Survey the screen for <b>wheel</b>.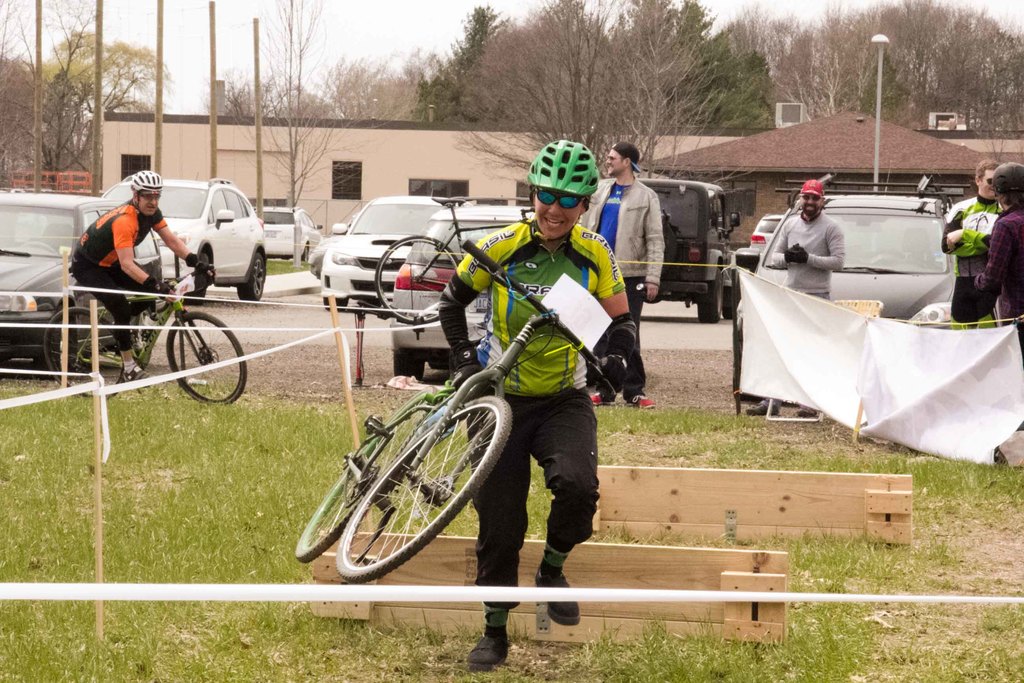
Survey found: Rect(375, 235, 459, 325).
